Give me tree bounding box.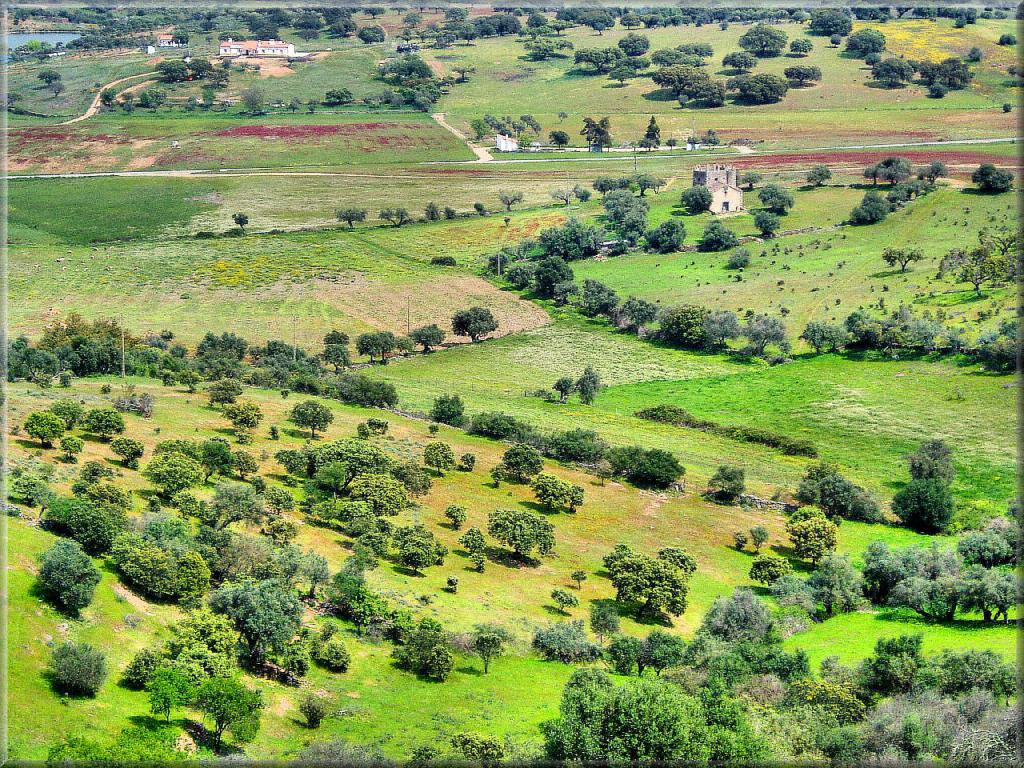
select_region(34, 636, 110, 696).
